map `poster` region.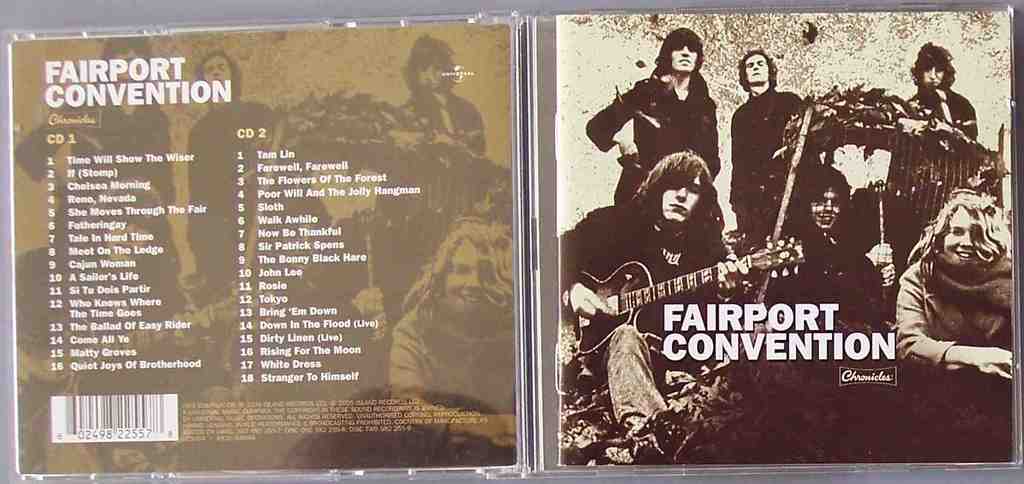
Mapped to x1=540, y1=6, x2=1011, y2=462.
